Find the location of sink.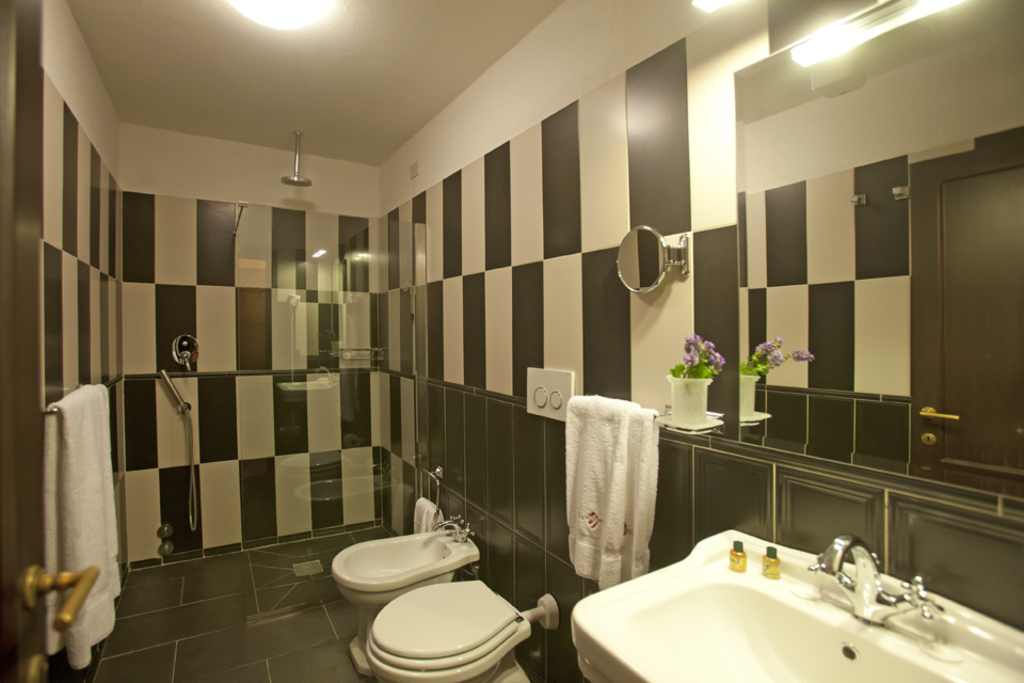
Location: (x1=565, y1=505, x2=1007, y2=682).
